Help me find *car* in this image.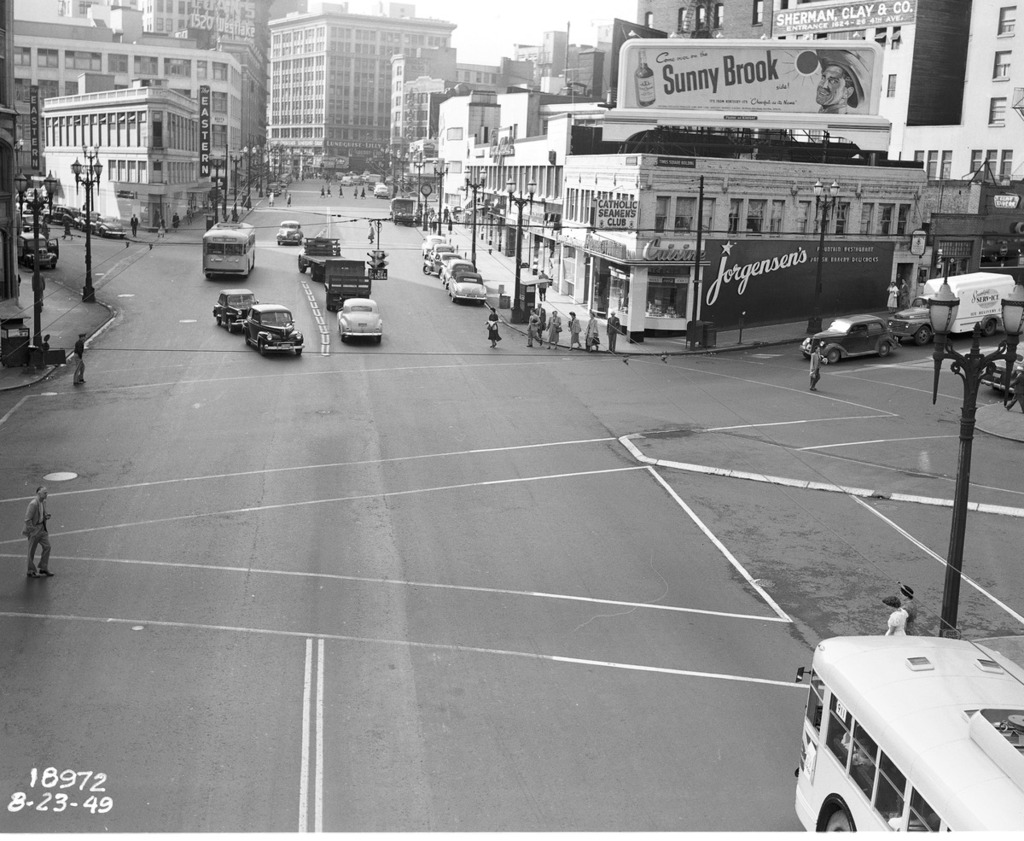
Found it: select_region(274, 216, 309, 250).
